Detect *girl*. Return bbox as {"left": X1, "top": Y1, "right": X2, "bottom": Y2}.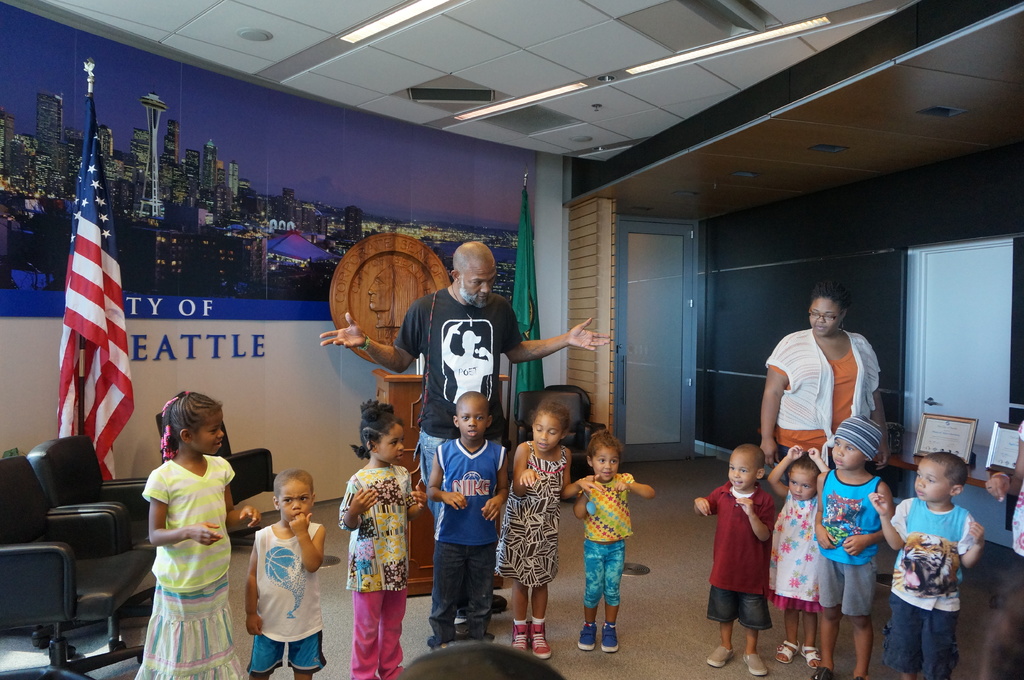
{"left": 333, "top": 386, "right": 417, "bottom": 679}.
